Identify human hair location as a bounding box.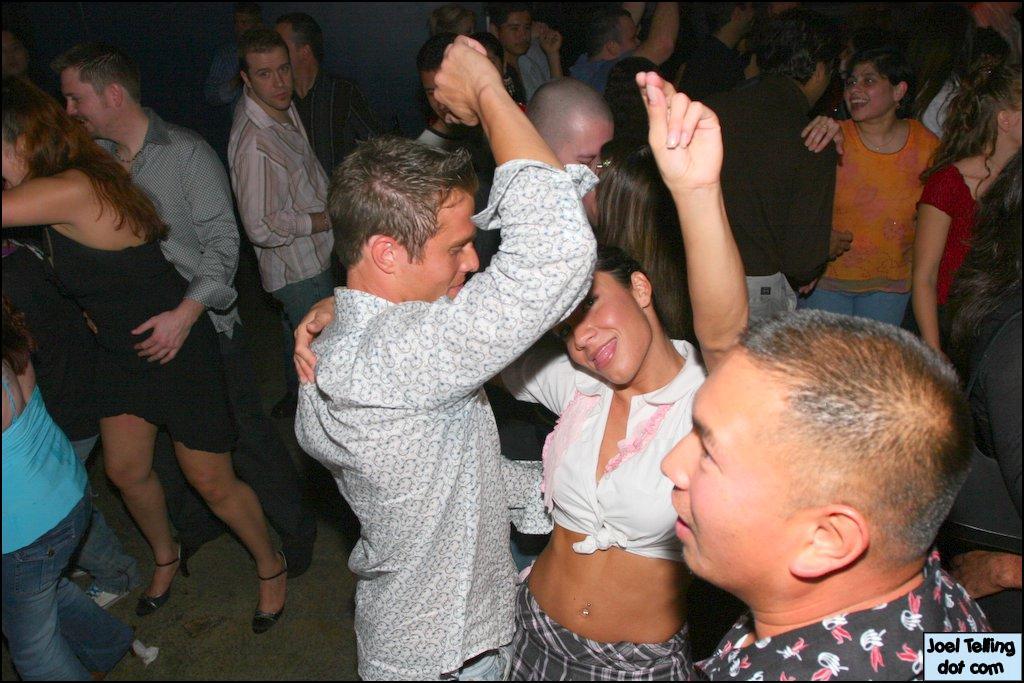
Rect(0, 72, 168, 244).
